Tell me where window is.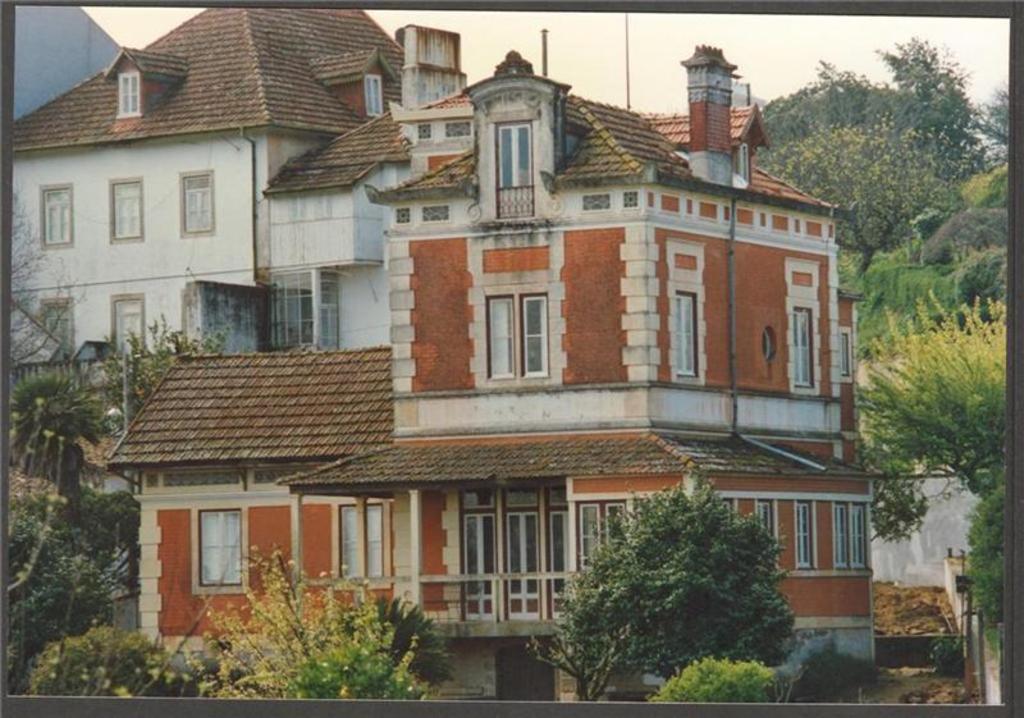
window is at box(492, 116, 530, 219).
